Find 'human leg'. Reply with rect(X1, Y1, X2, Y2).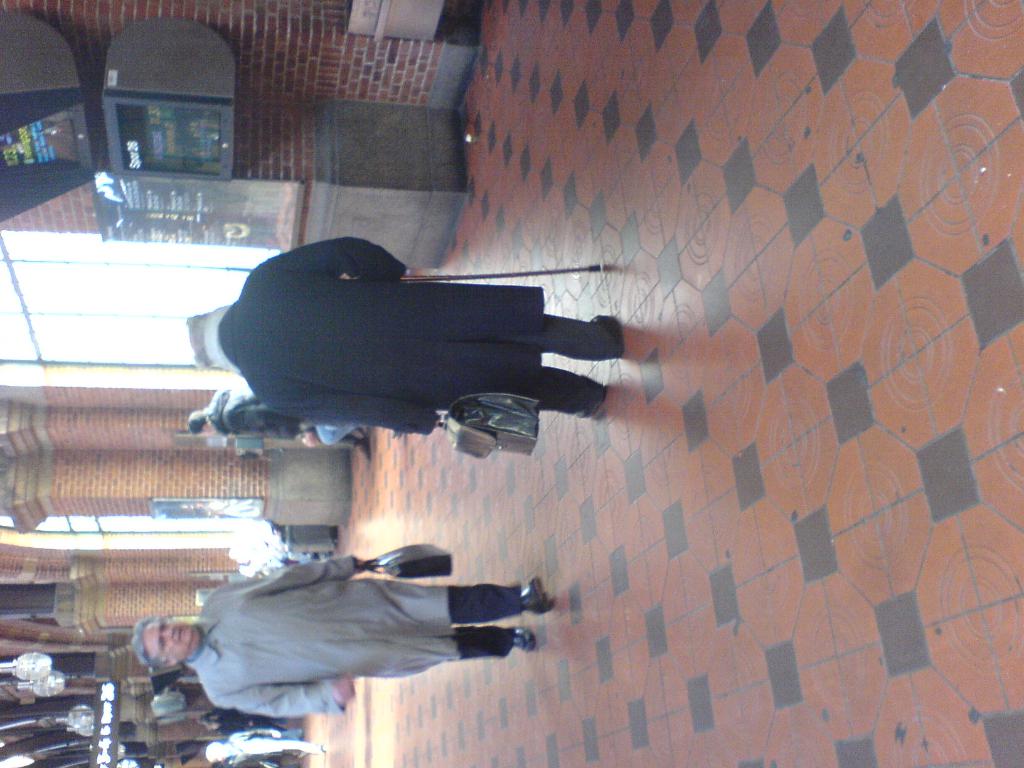
rect(375, 624, 541, 685).
